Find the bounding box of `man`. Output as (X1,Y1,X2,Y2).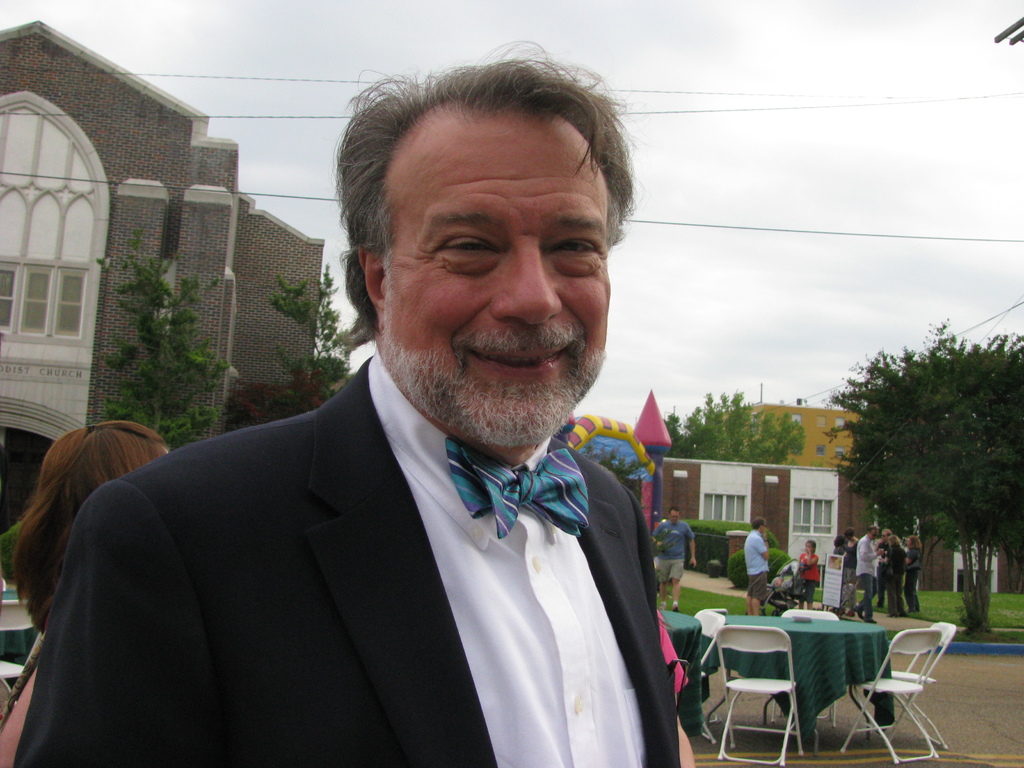
(744,514,772,618).
